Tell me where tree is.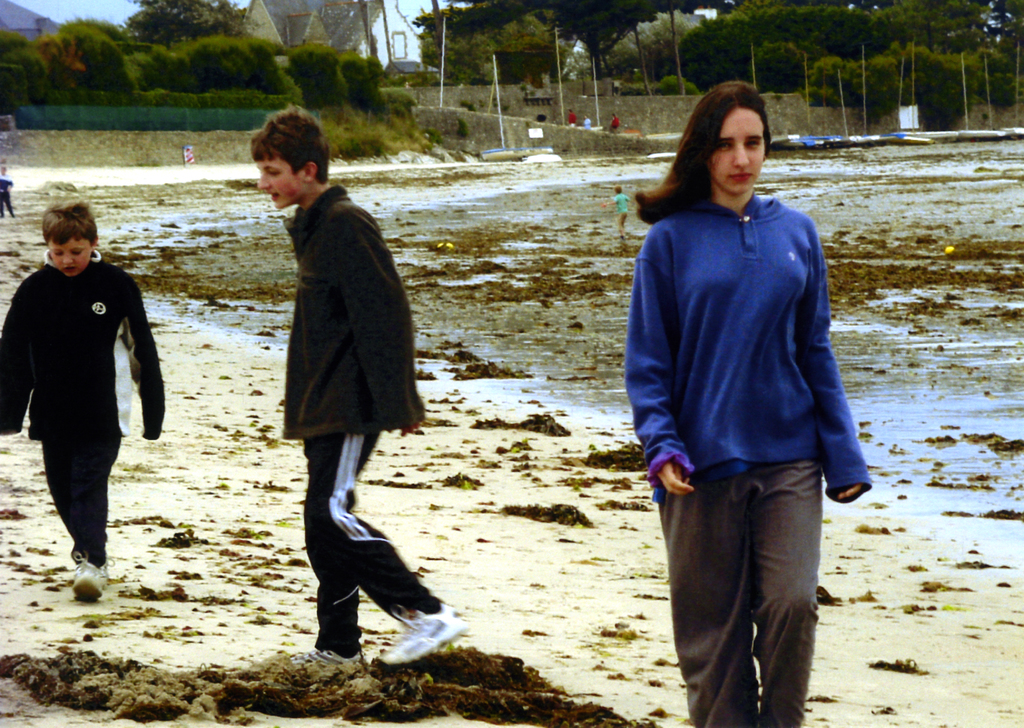
tree is at [x1=676, y1=9, x2=758, y2=95].
